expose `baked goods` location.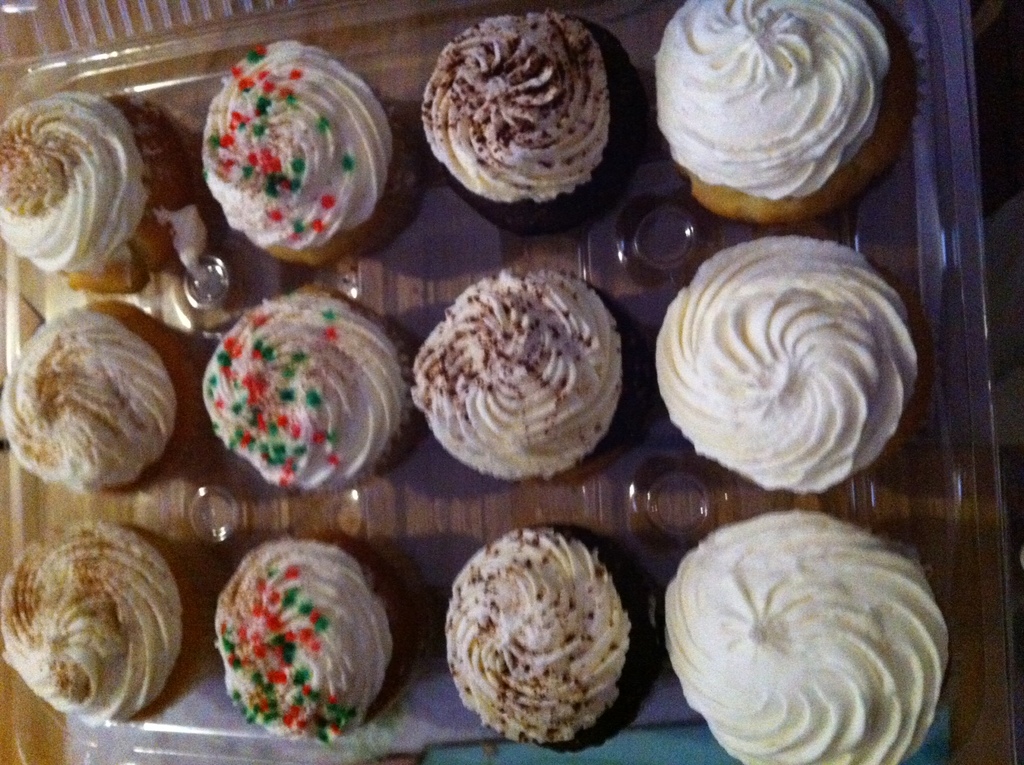
Exposed at 439,519,645,753.
